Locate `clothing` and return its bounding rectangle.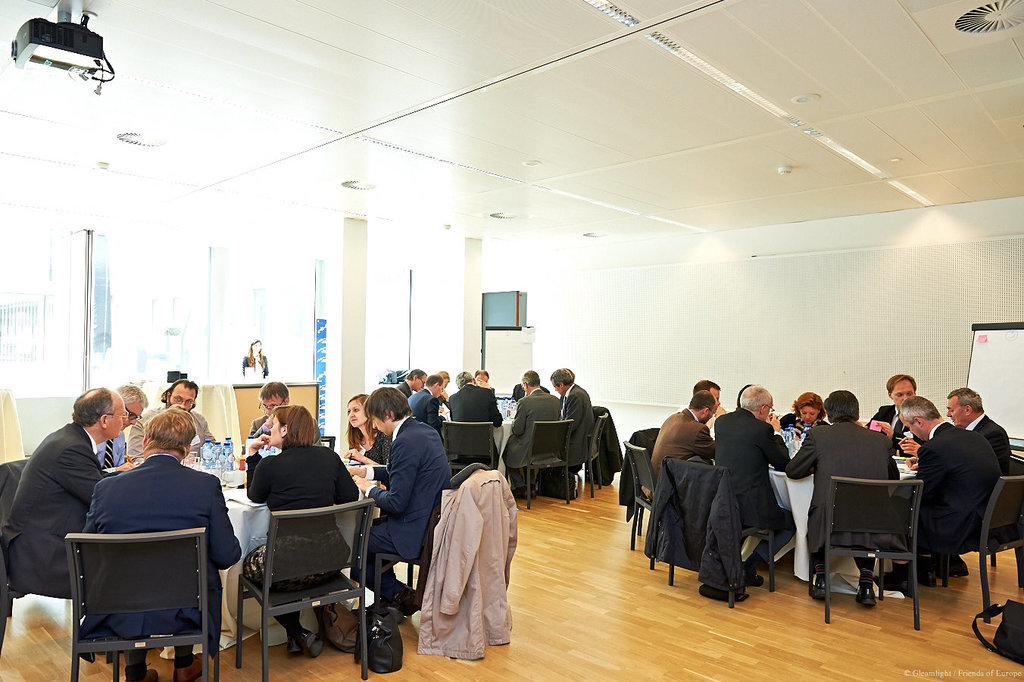
box=[713, 399, 794, 572].
